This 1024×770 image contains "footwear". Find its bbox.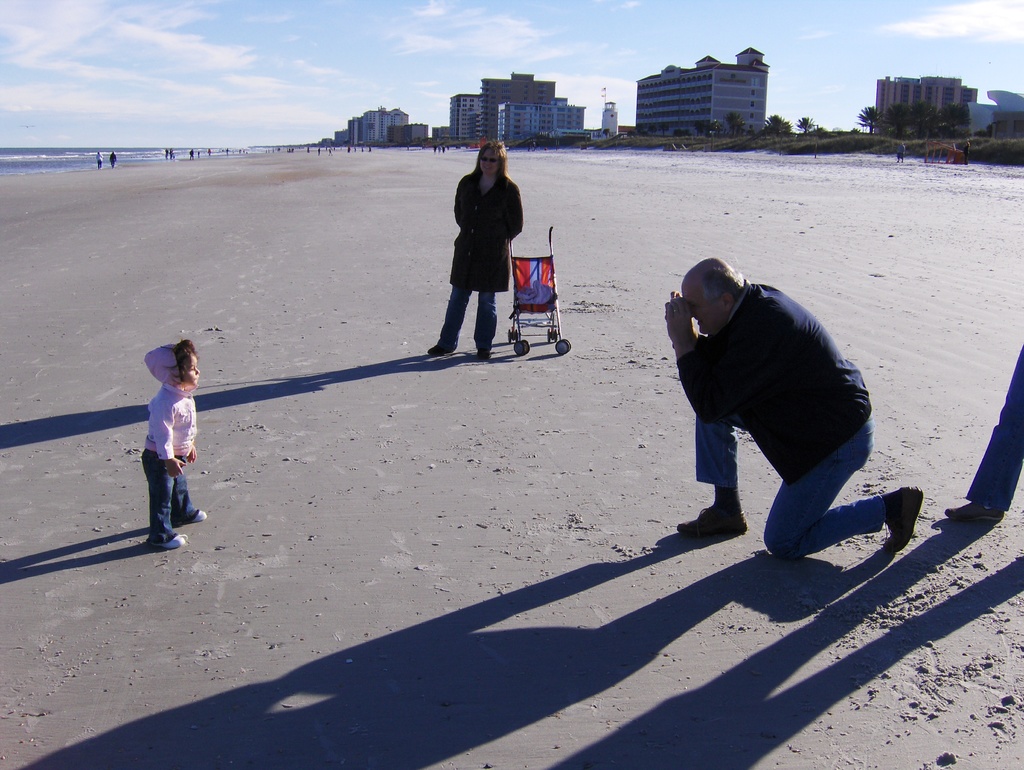
<box>675,502,749,539</box>.
